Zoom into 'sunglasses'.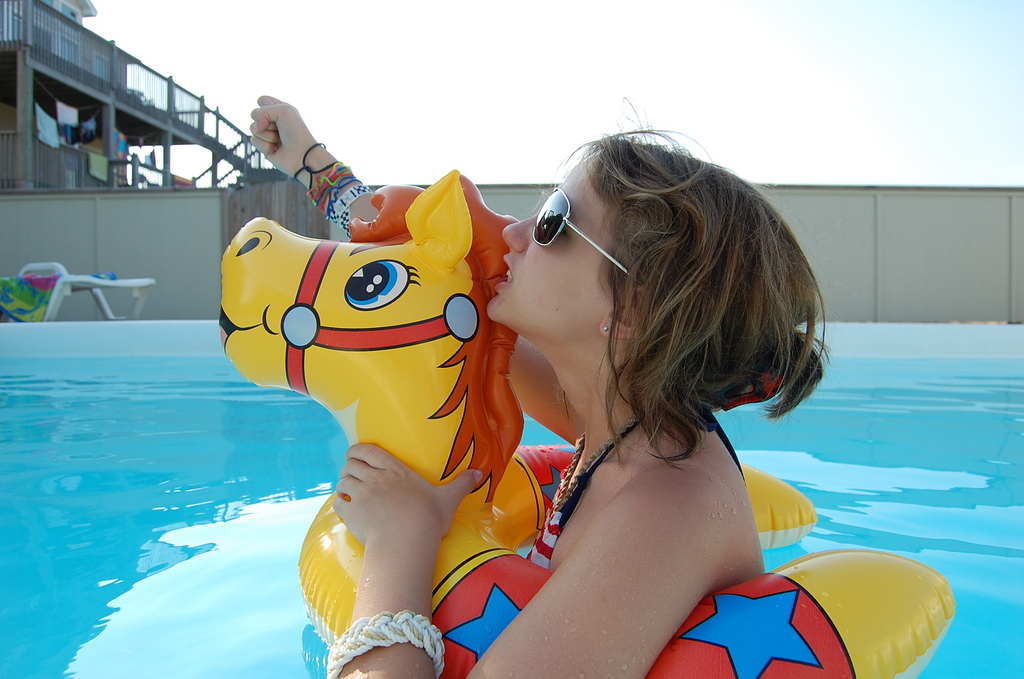
Zoom target: 530/189/638/282.
